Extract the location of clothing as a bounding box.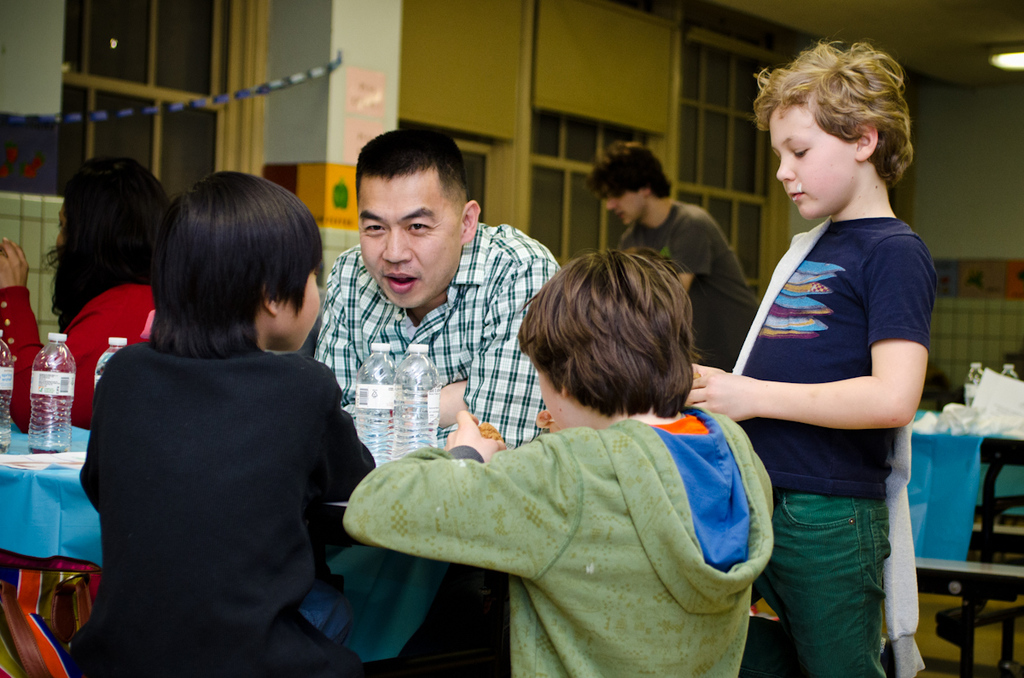
{"x1": 730, "y1": 212, "x2": 936, "y2": 677}.
